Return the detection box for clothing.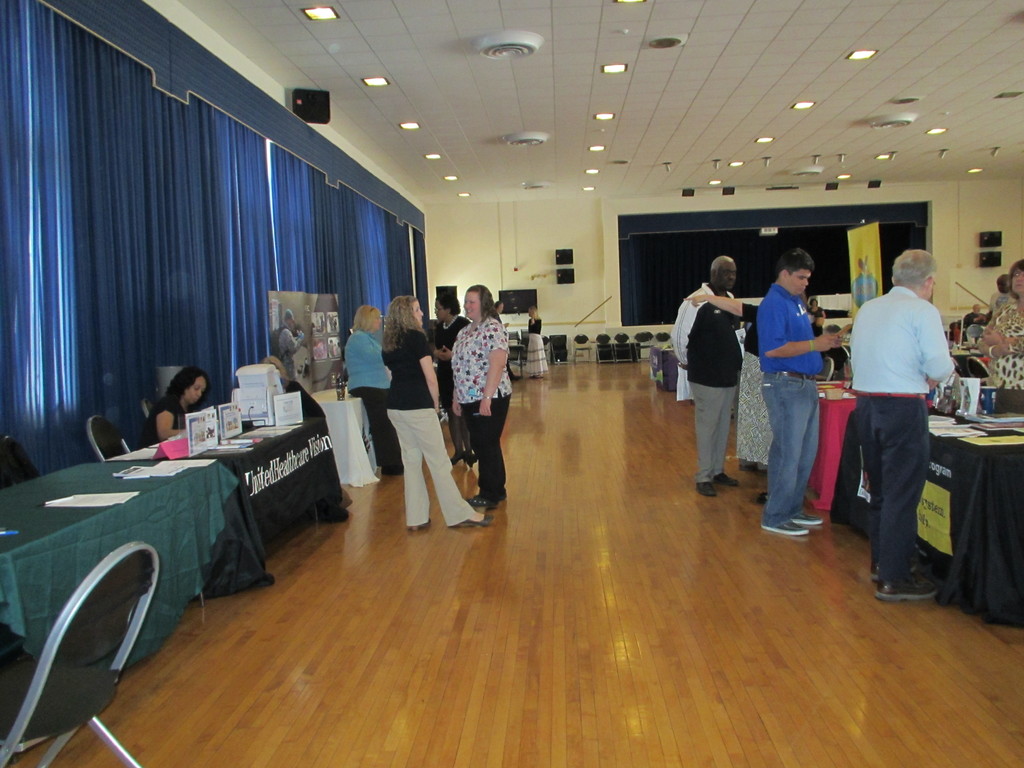
(left=346, top=327, right=401, bottom=470).
